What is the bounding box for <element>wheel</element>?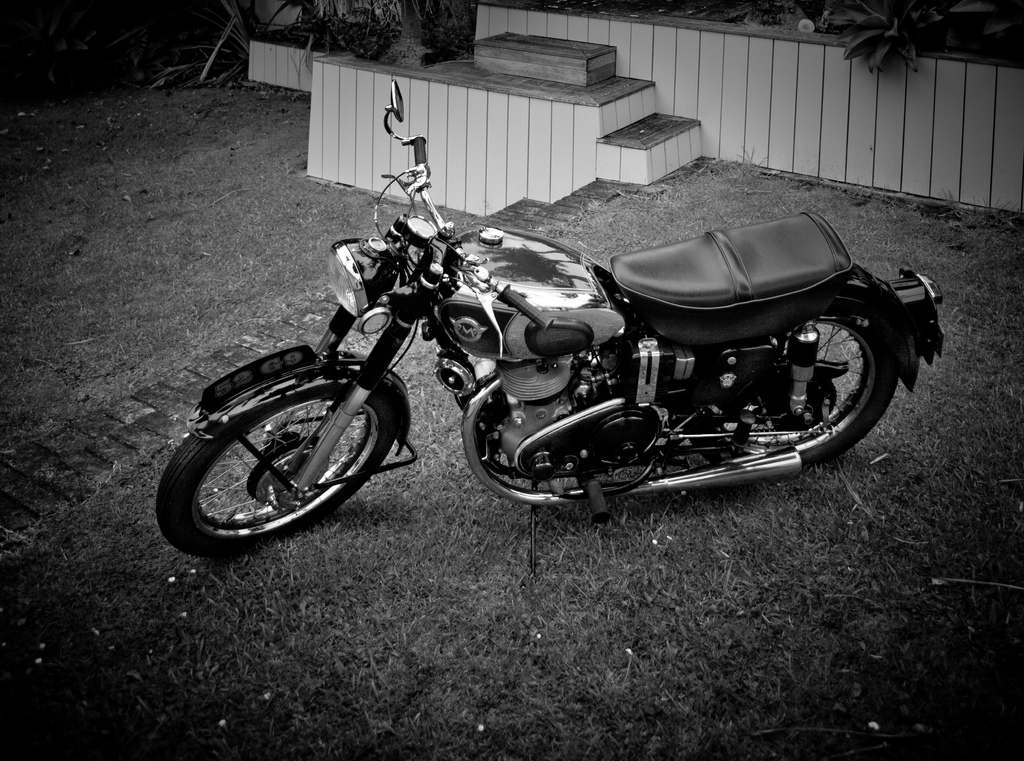
172, 344, 438, 540.
